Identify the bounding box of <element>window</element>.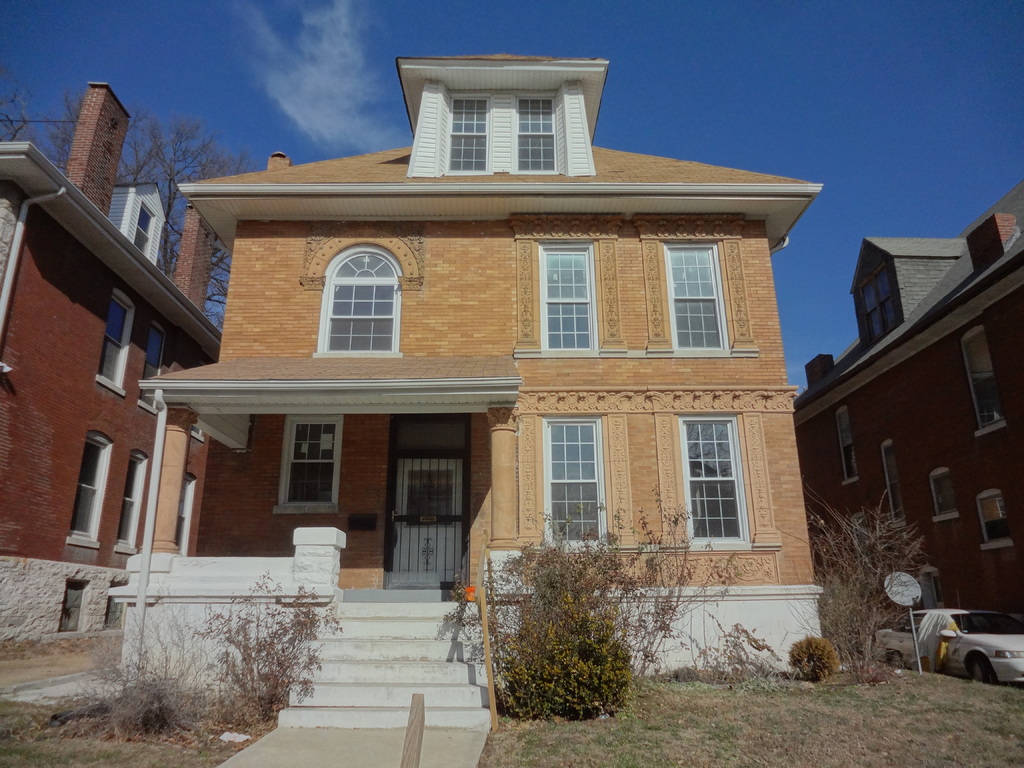
select_region(514, 95, 556, 175).
